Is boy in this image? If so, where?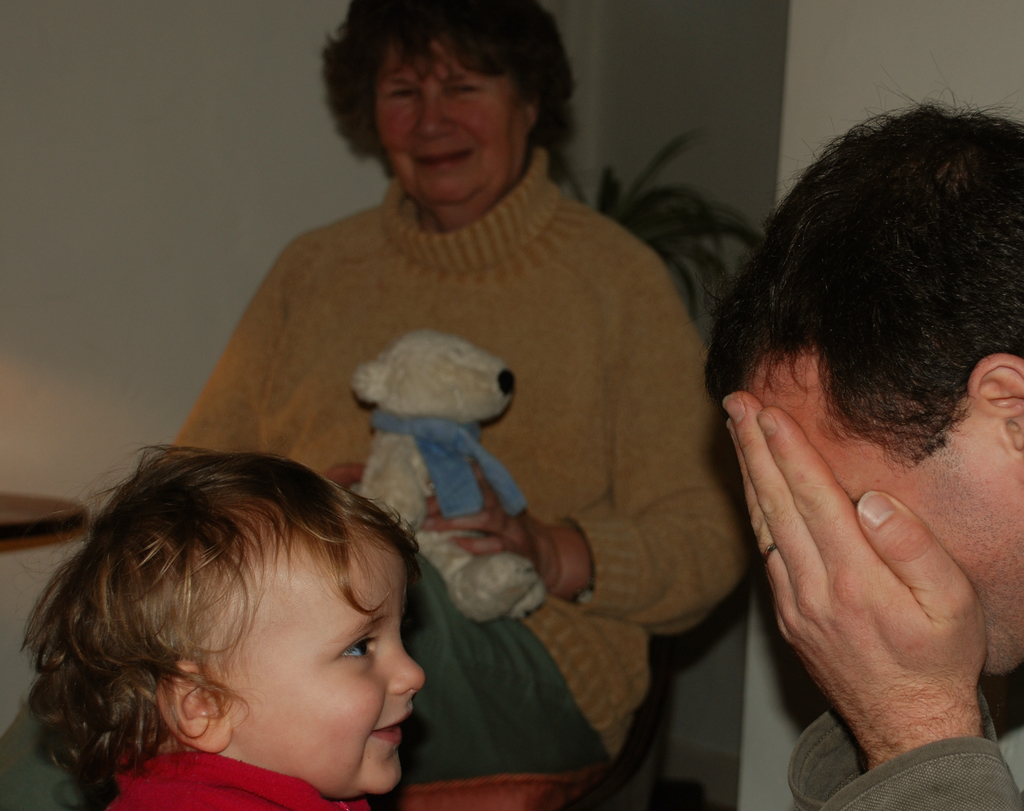
Yes, at select_region(3, 457, 459, 810).
